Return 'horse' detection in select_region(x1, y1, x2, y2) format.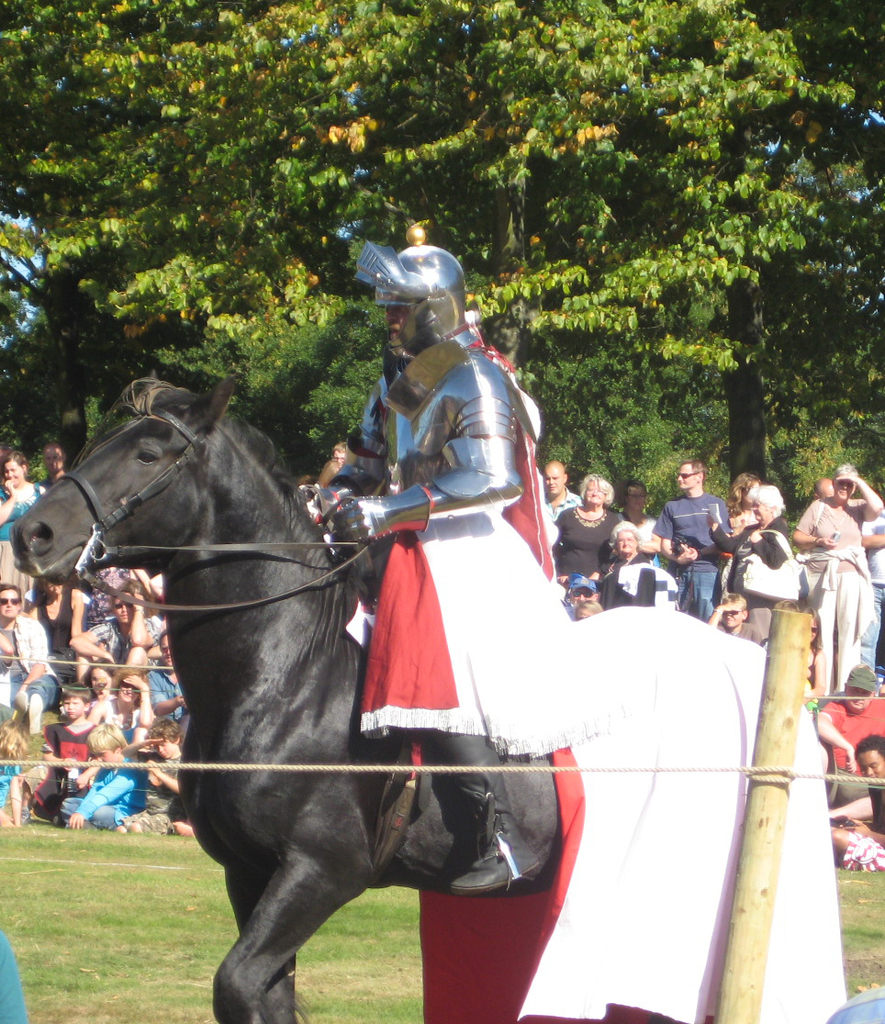
select_region(9, 374, 813, 1023).
